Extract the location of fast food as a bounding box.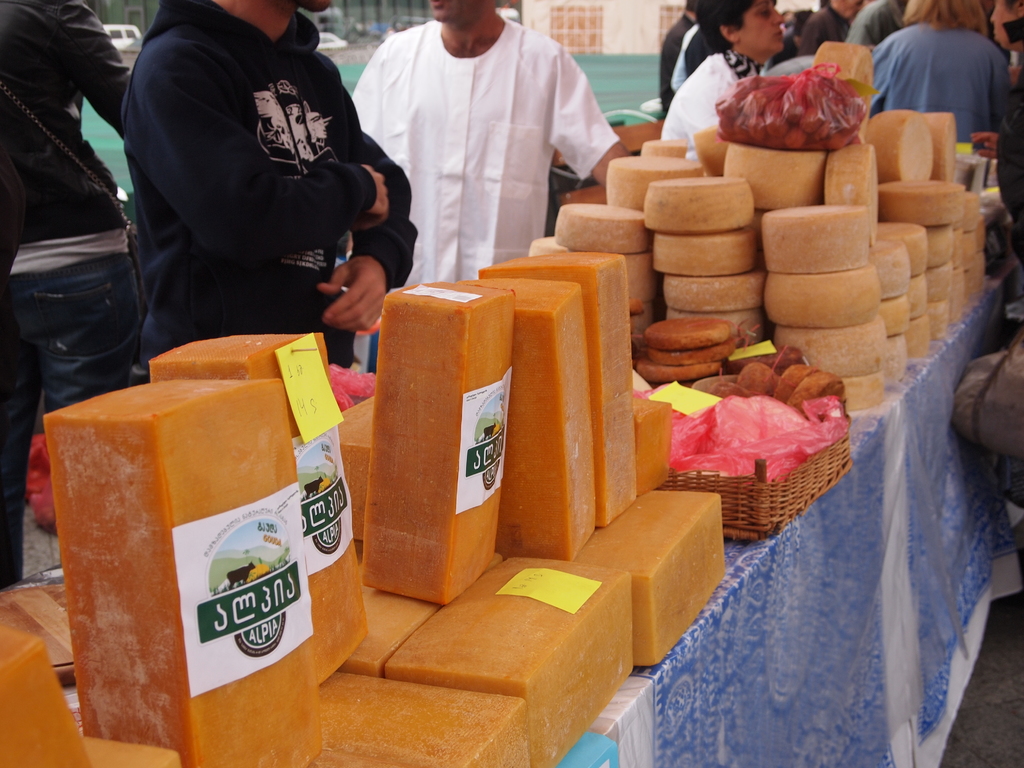
<box>760,269,881,333</box>.
